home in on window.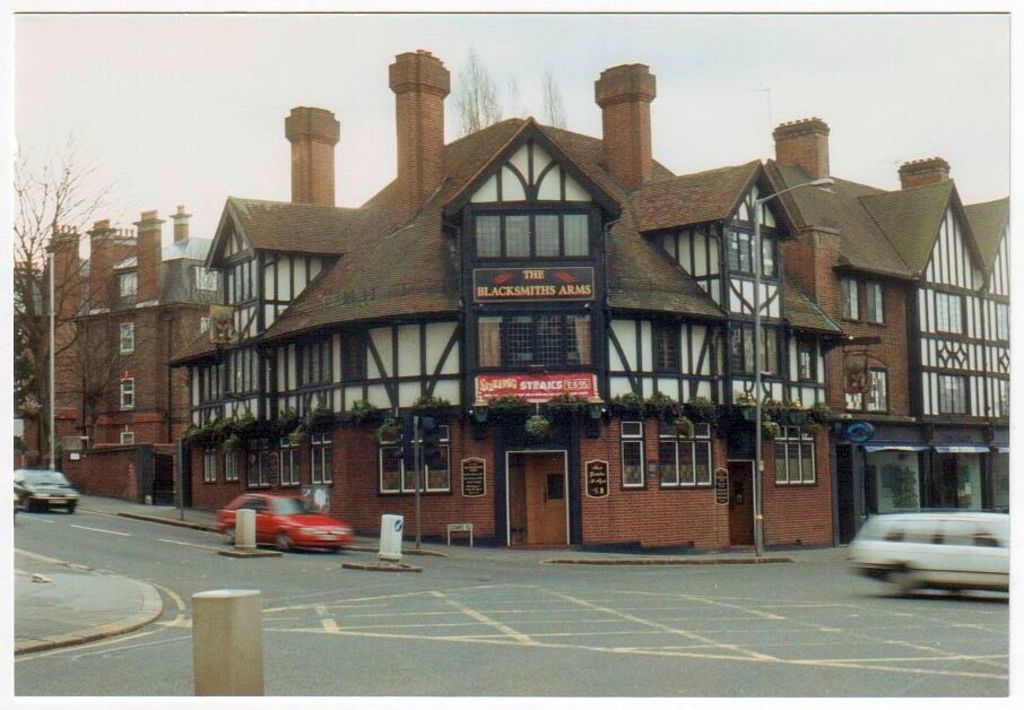
Homed in at x1=533, y1=217, x2=559, y2=259.
